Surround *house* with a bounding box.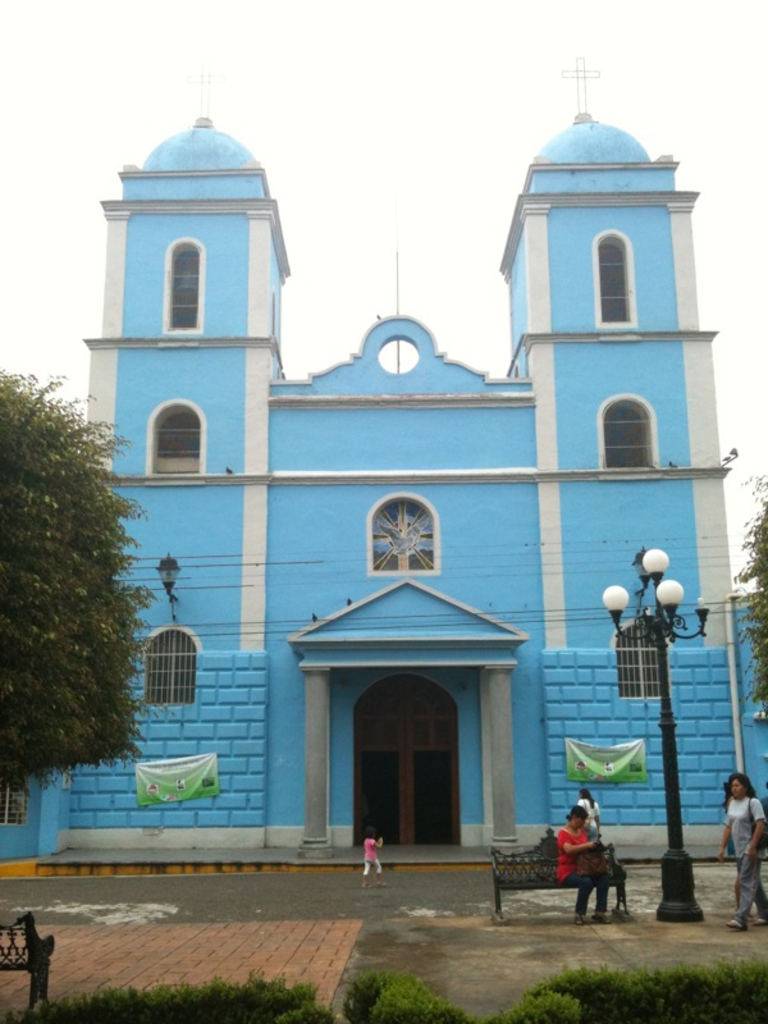
0, 84, 719, 879.
